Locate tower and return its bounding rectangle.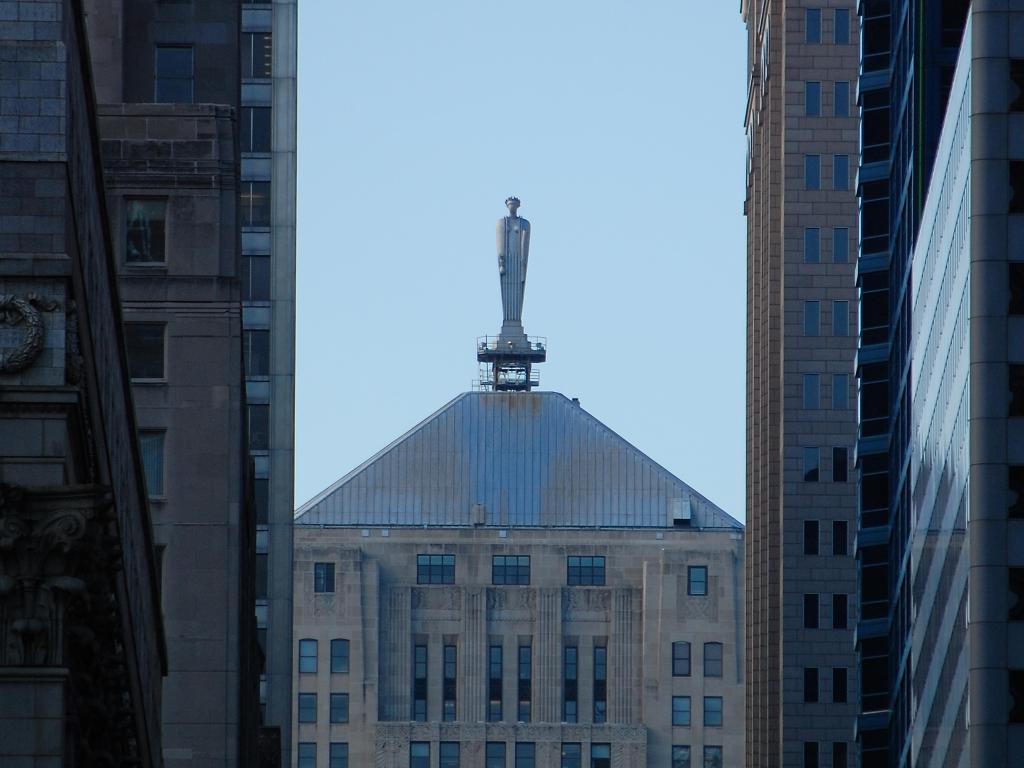
detection(241, 0, 296, 764).
